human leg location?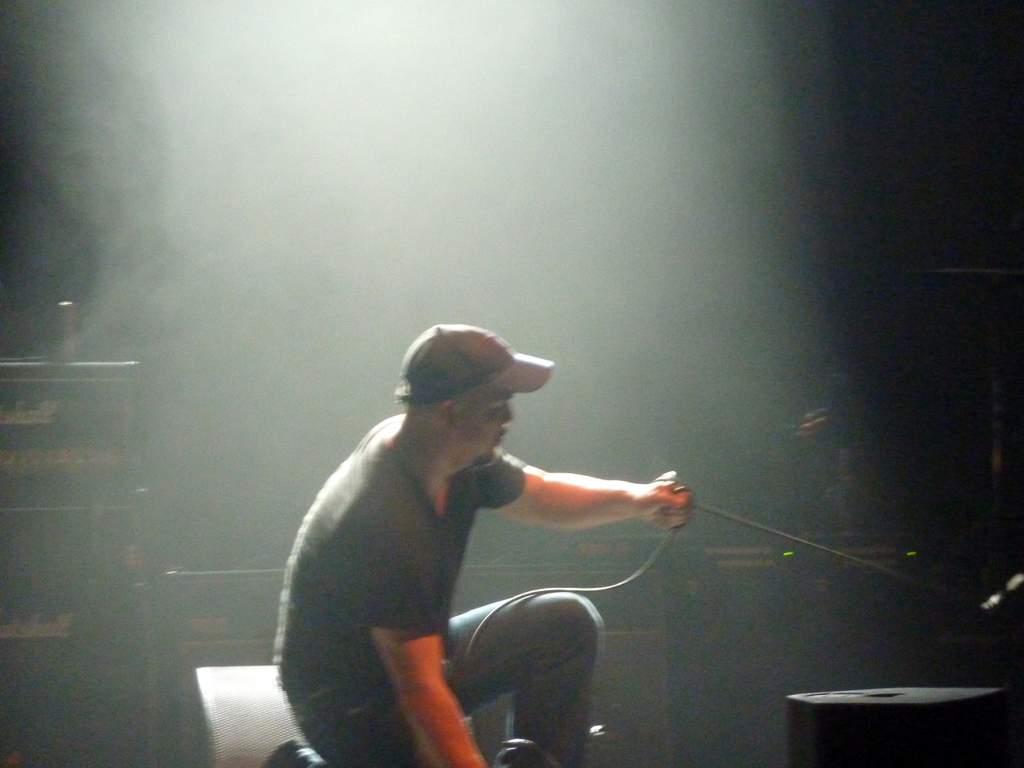
select_region(261, 680, 421, 767)
